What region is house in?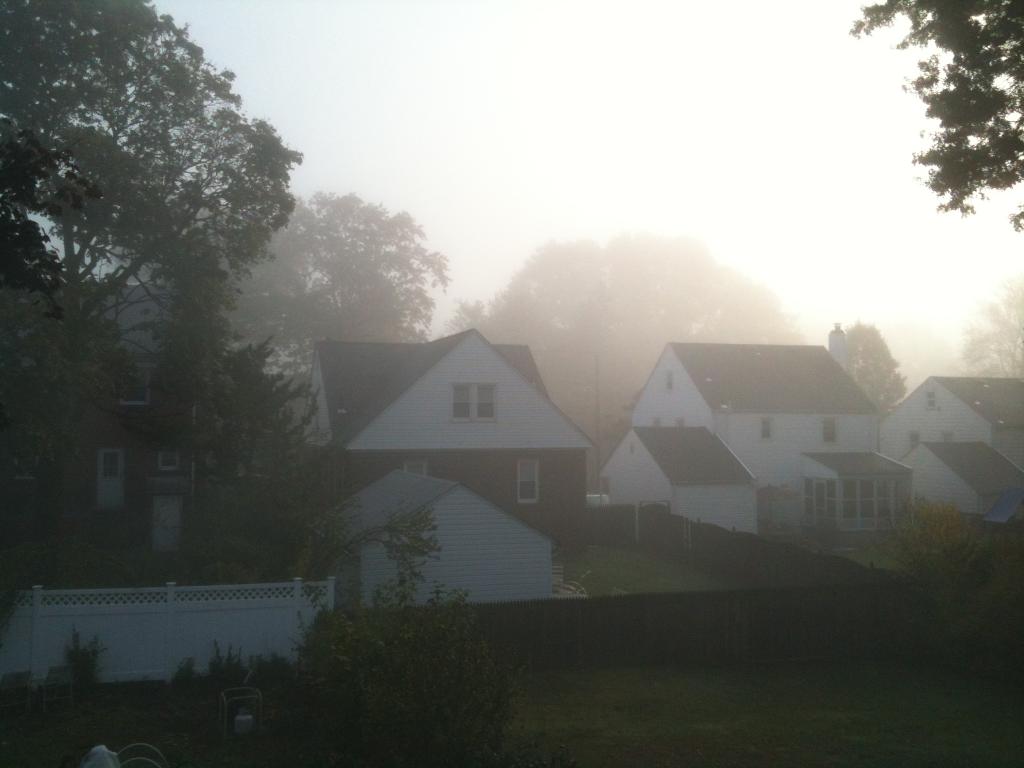
897:440:1023:518.
